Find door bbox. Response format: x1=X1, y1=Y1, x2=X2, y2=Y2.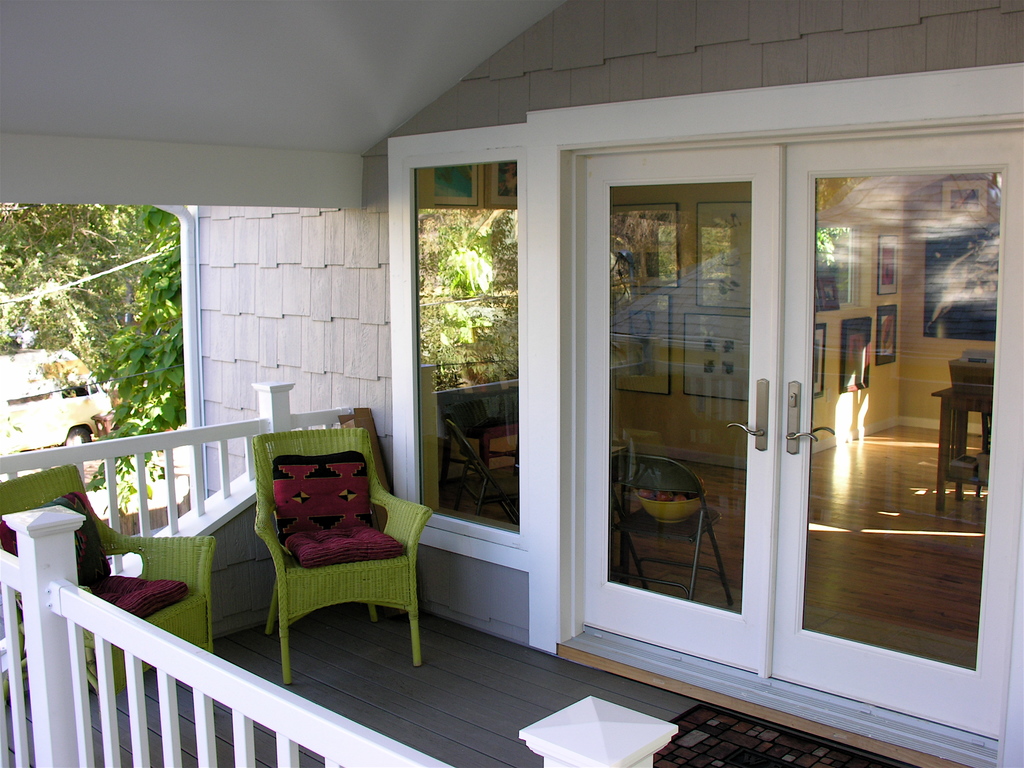
x1=570, y1=130, x2=1023, y2=753.
